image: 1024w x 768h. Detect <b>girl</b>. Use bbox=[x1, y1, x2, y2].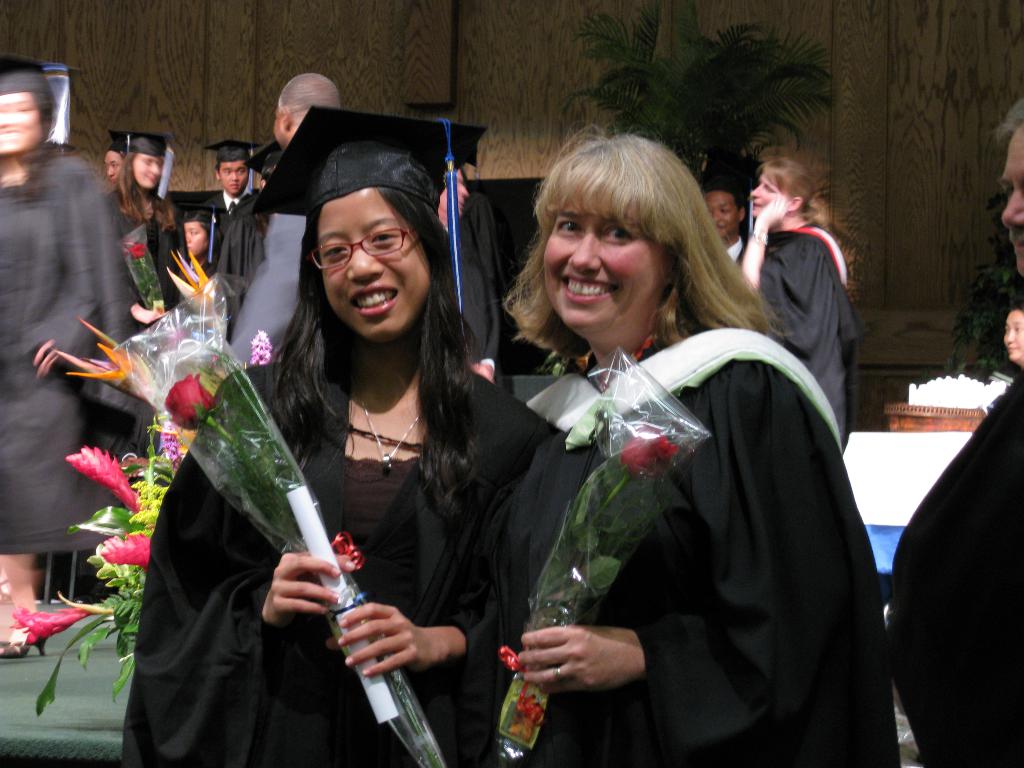
bbox=[116, 108, 572, 767].
